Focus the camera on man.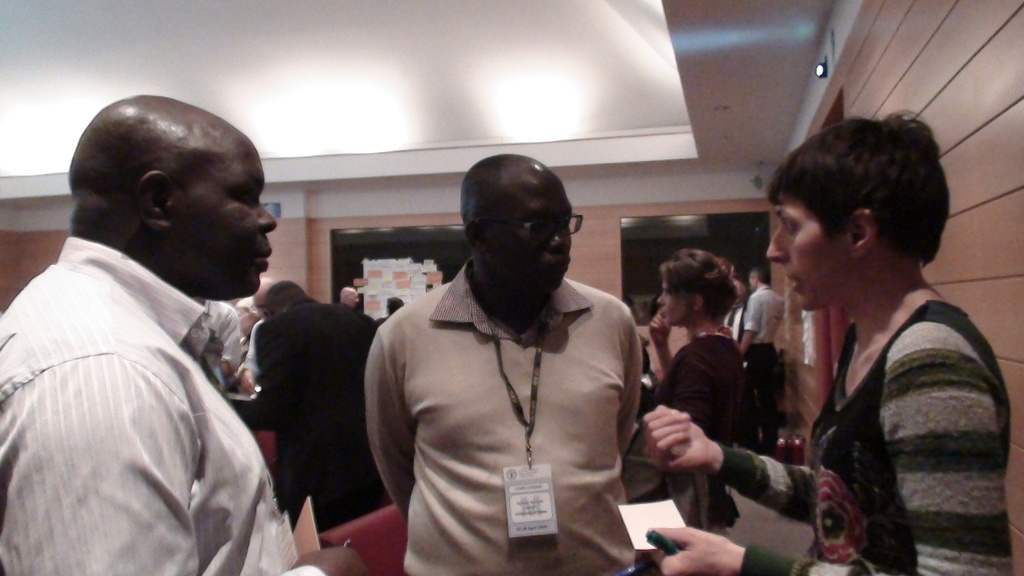
Focus region: region(736, 258, 788, 449).
